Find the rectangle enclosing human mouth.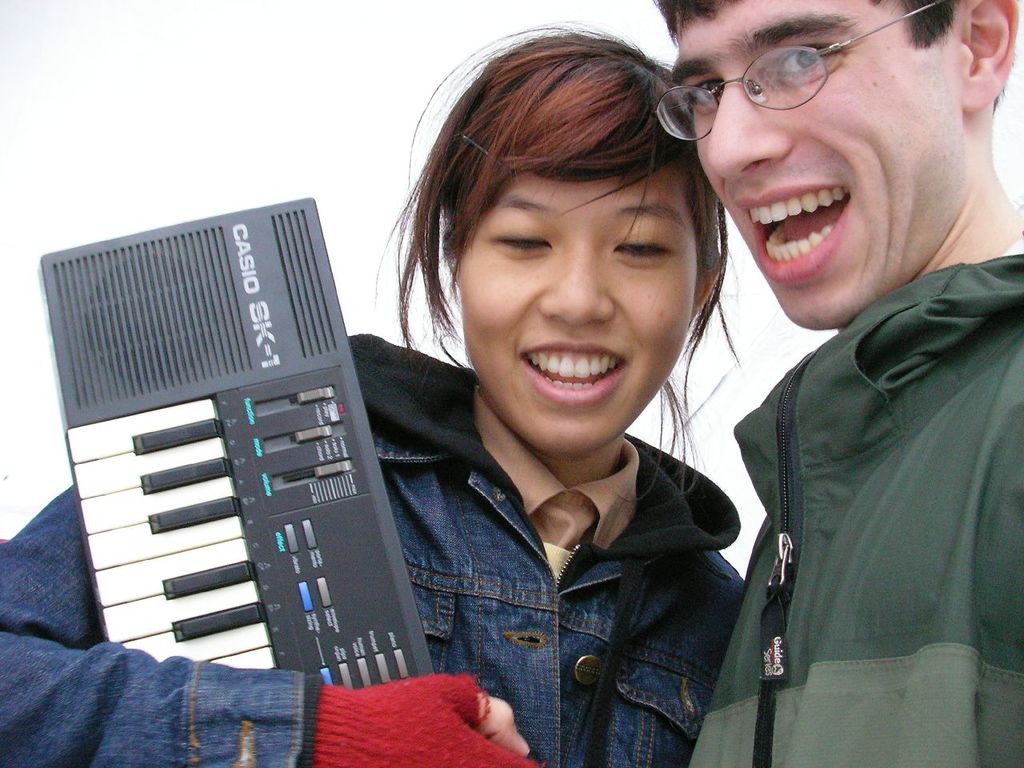
(x1=734, y1=171, x2=853, y2=287).
